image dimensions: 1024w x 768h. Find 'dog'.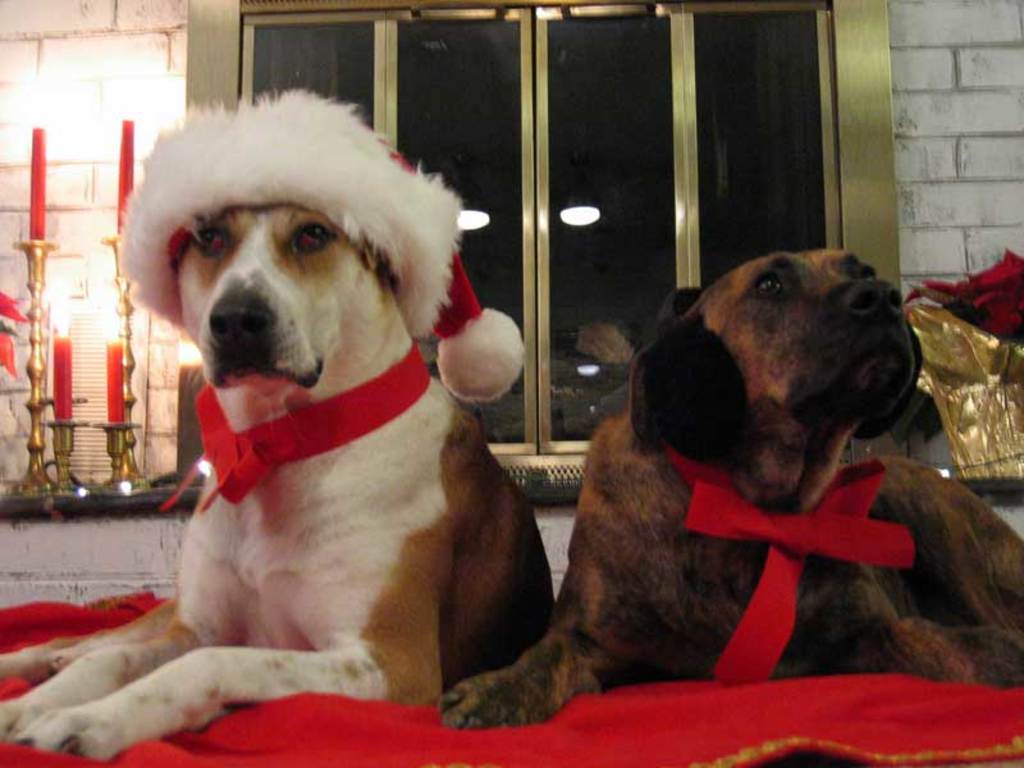
bbox=(439, 243, 1023, 728).
